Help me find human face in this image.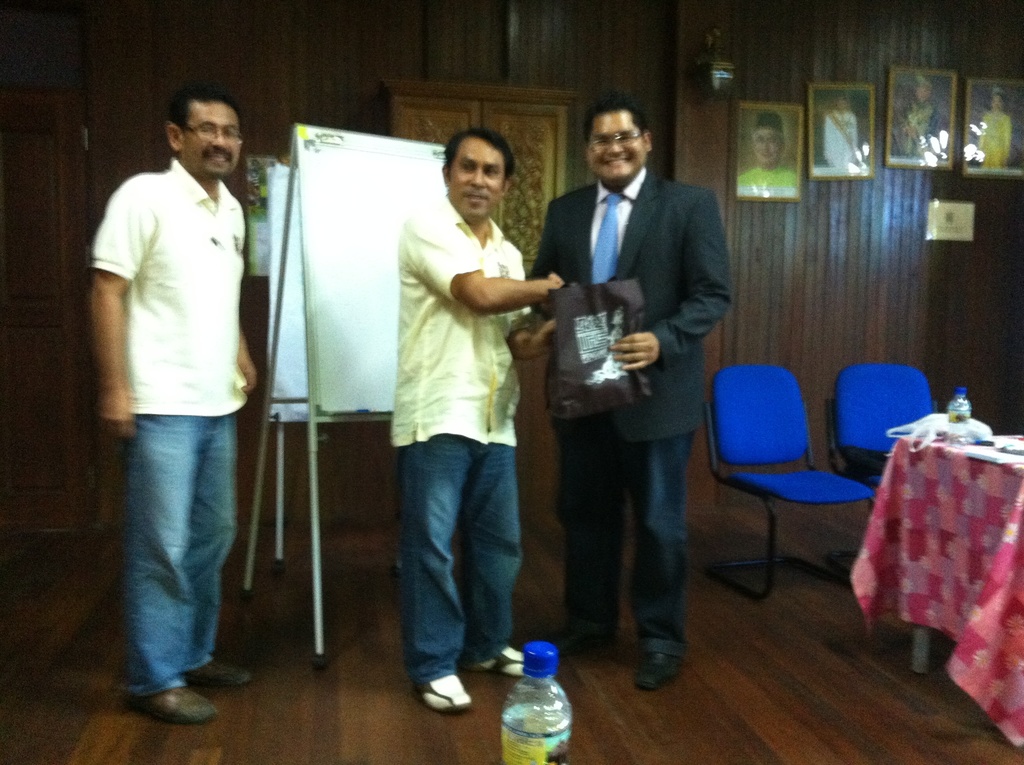
Found it: x1=450, y1=140, x2=507, y2=218.
